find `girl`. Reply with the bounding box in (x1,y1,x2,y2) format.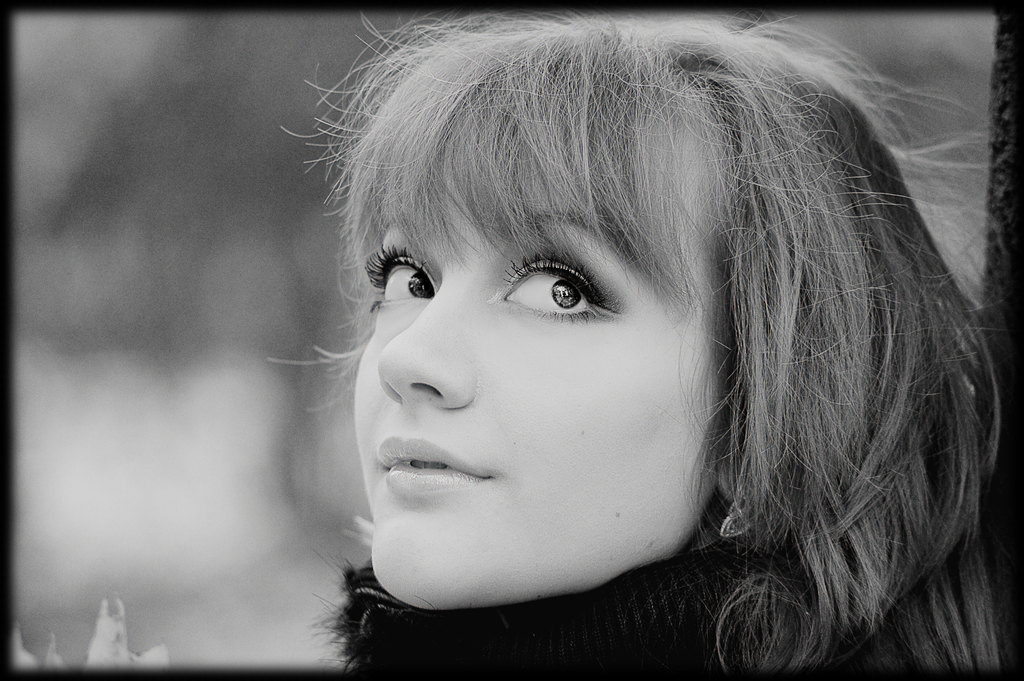
(260,16,1023,680).
